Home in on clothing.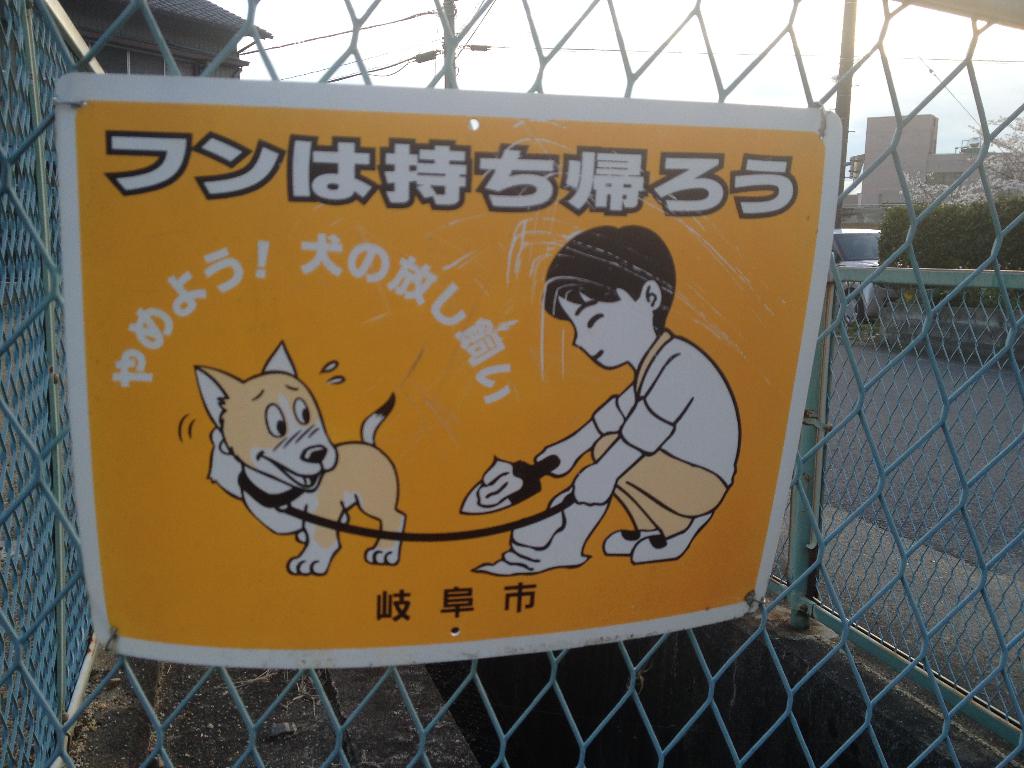
Homed in at 517,285,729,524.
